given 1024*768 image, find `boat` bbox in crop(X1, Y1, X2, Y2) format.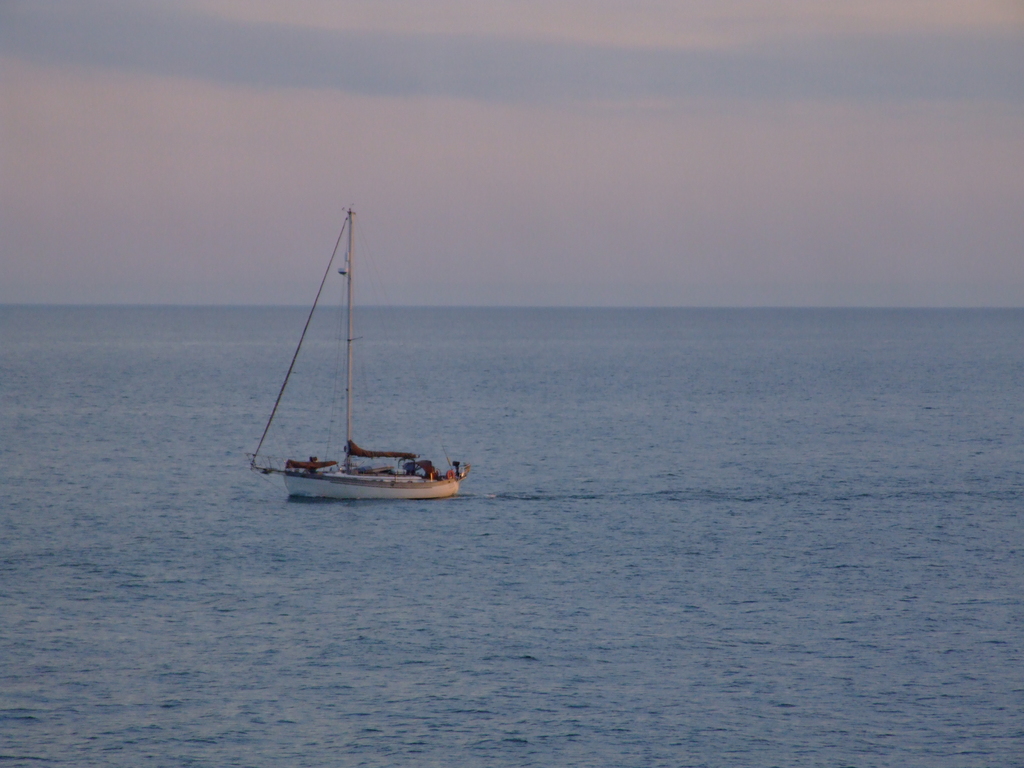
crop(236, 219, 486, 524).
